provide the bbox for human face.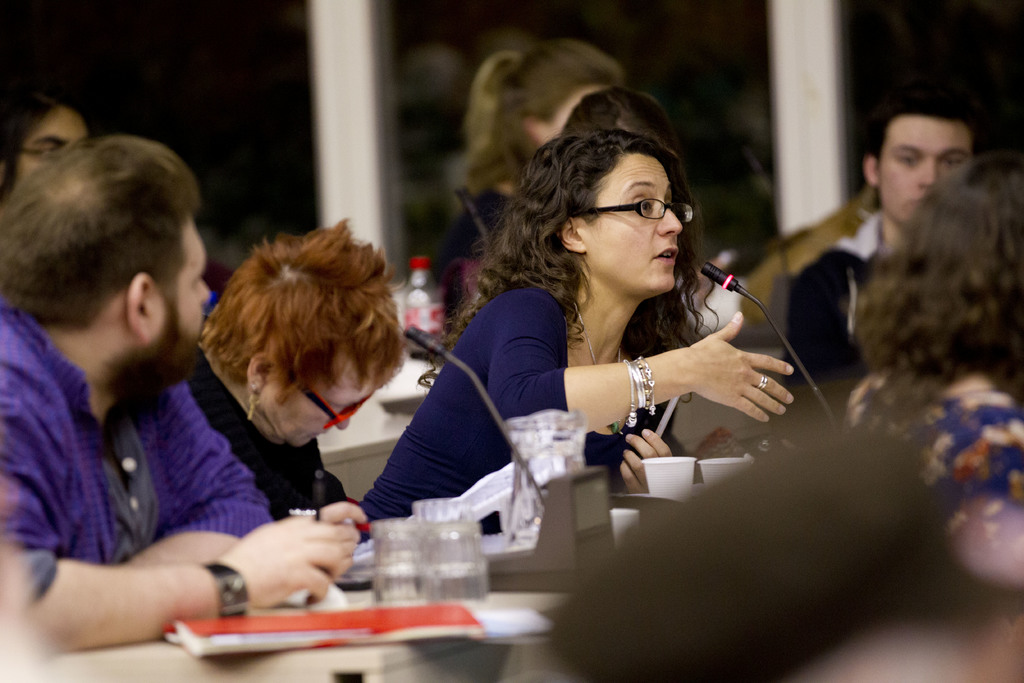
[x1=586, y1=154, x2=682, y2=294].
